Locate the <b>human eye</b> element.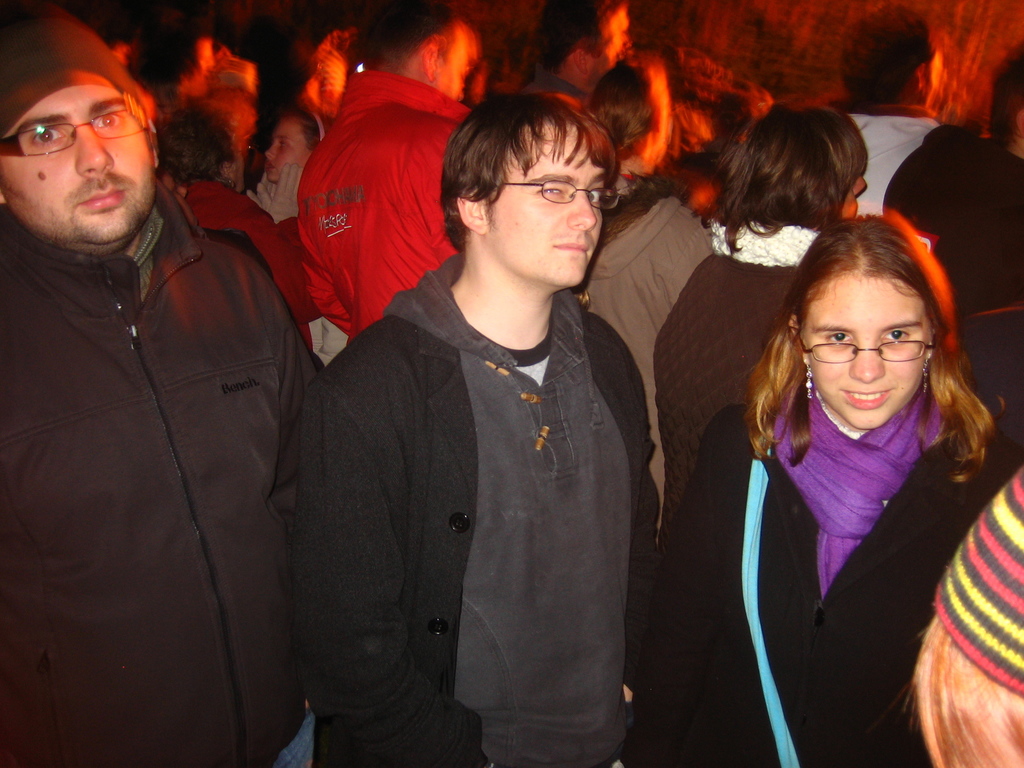
Element bbox: [881, 326, 919, 342].
